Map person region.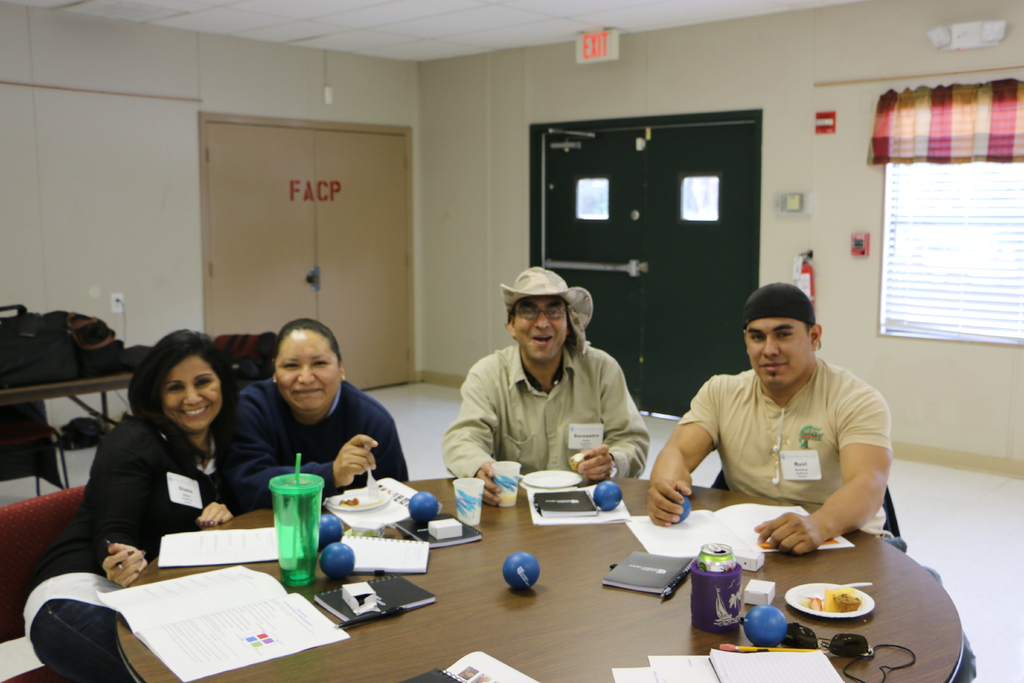
Mapped to select_region(648, 286, 897, 553).
